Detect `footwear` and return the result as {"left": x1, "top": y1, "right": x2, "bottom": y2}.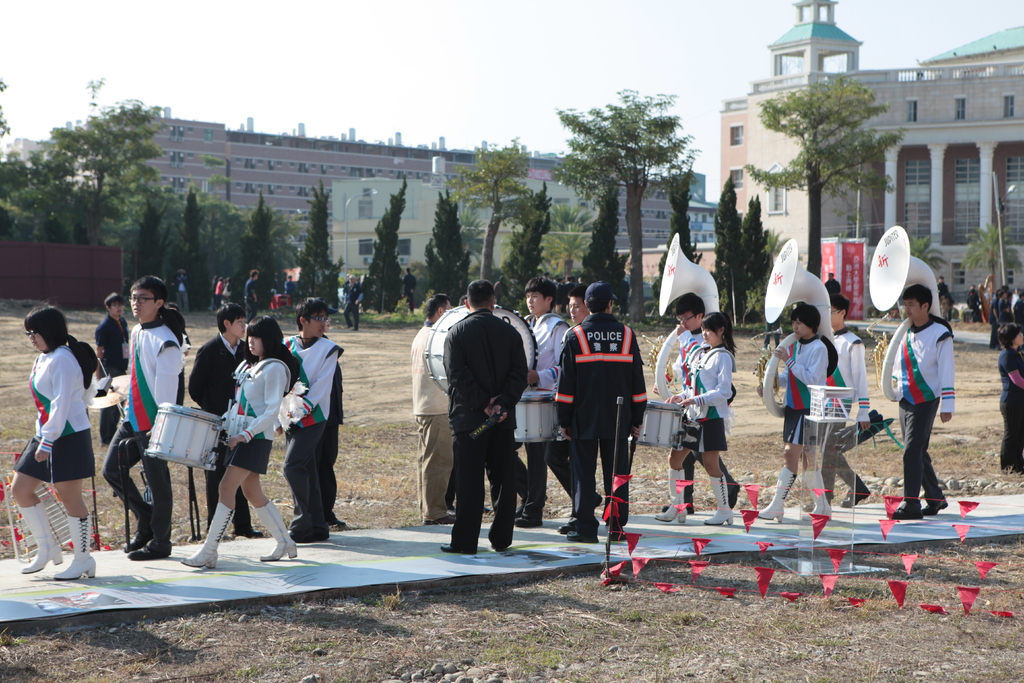
{"left": 126, "top": 535, "right": 147, "bottom": 550}.
